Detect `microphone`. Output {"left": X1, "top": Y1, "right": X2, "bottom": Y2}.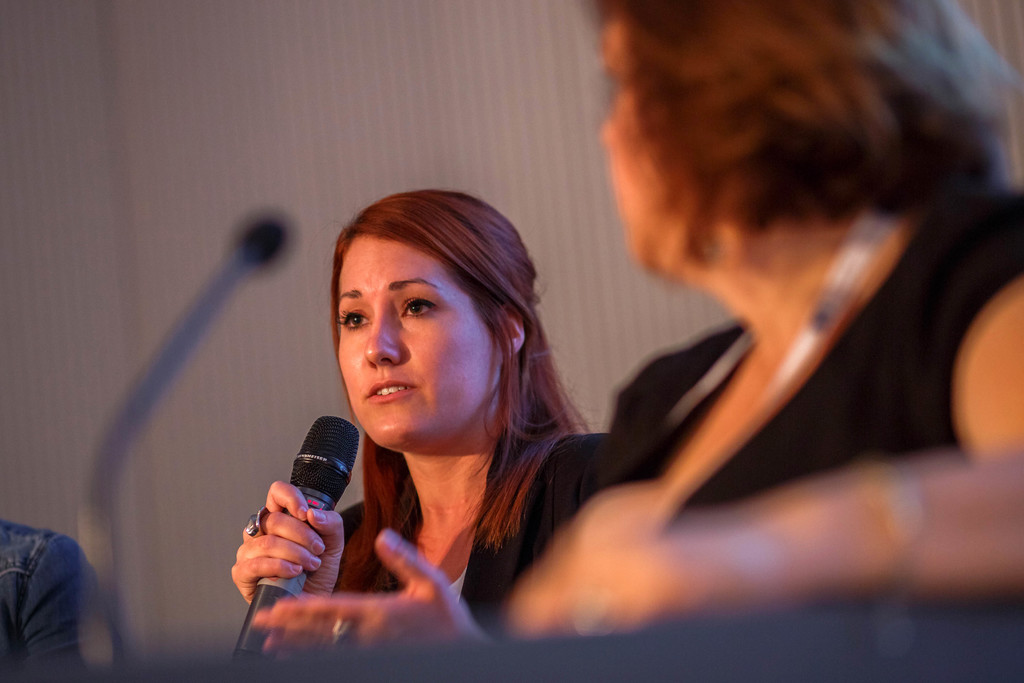
{"left": 231, "top": 438, "right": 367, "bottom": 620}.
